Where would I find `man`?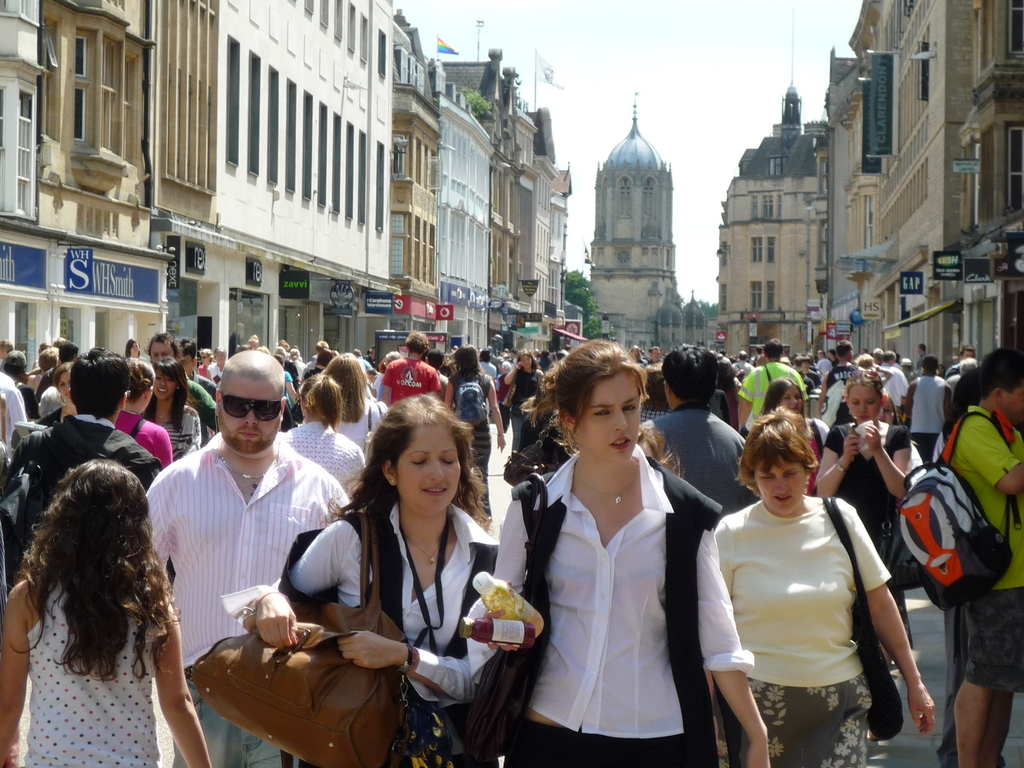
At (935, 369, 1010, 767).
